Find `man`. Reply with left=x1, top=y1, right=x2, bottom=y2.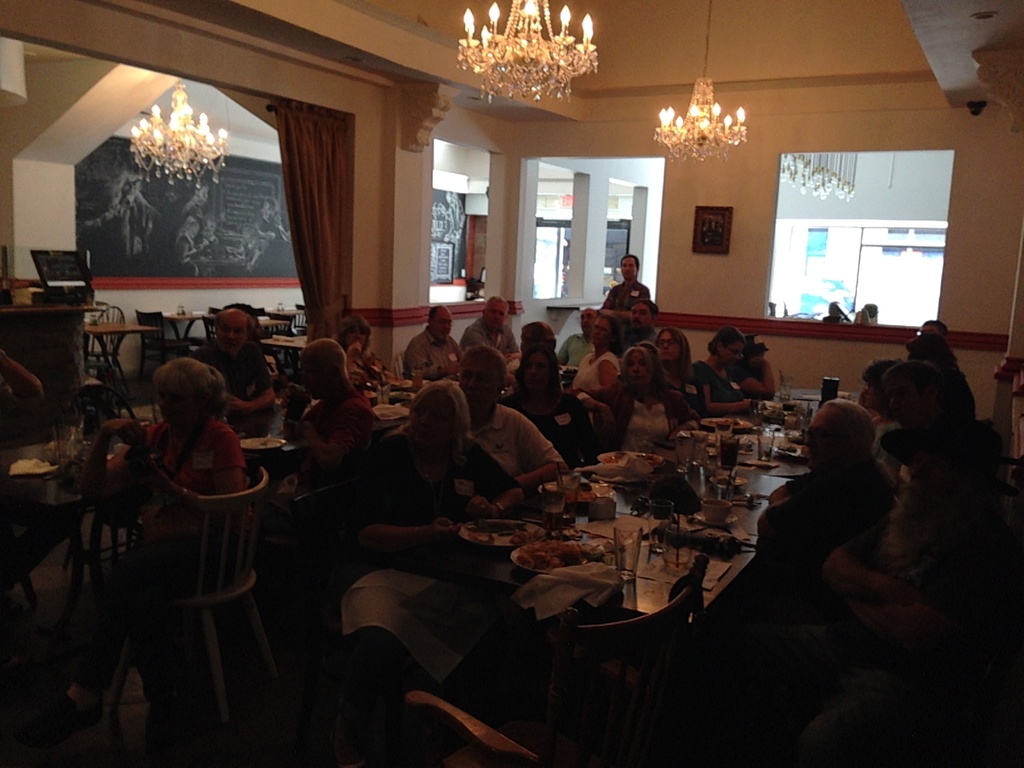
left=182, top=307, right=269, bottom=397.
